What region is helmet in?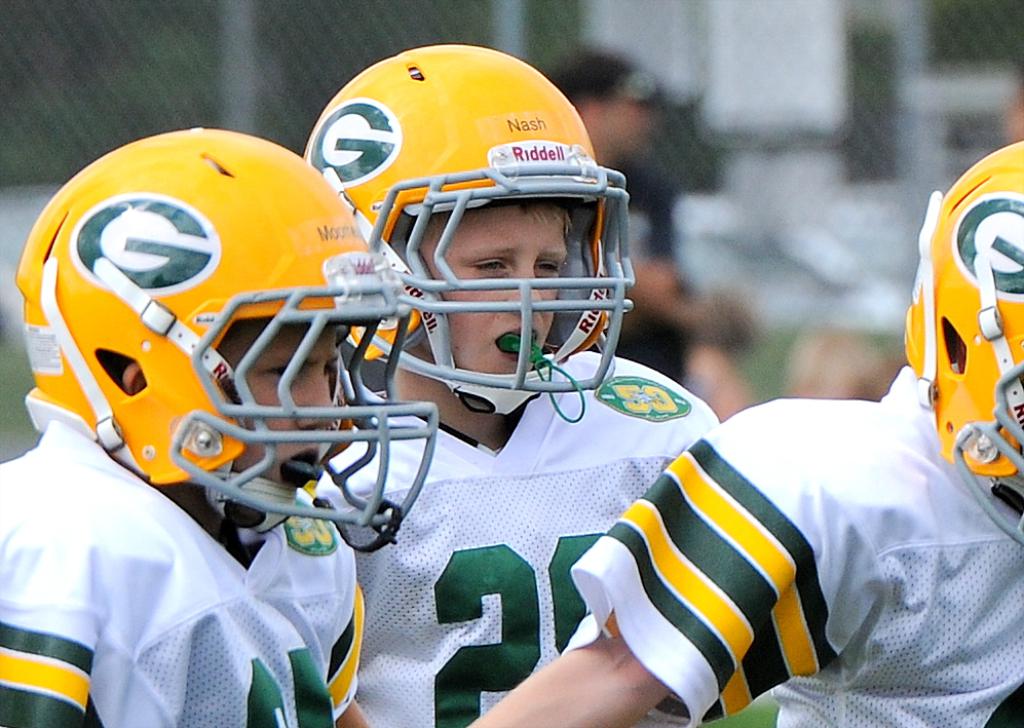
(x1=300, y1=43, x2=634, y2=418).
